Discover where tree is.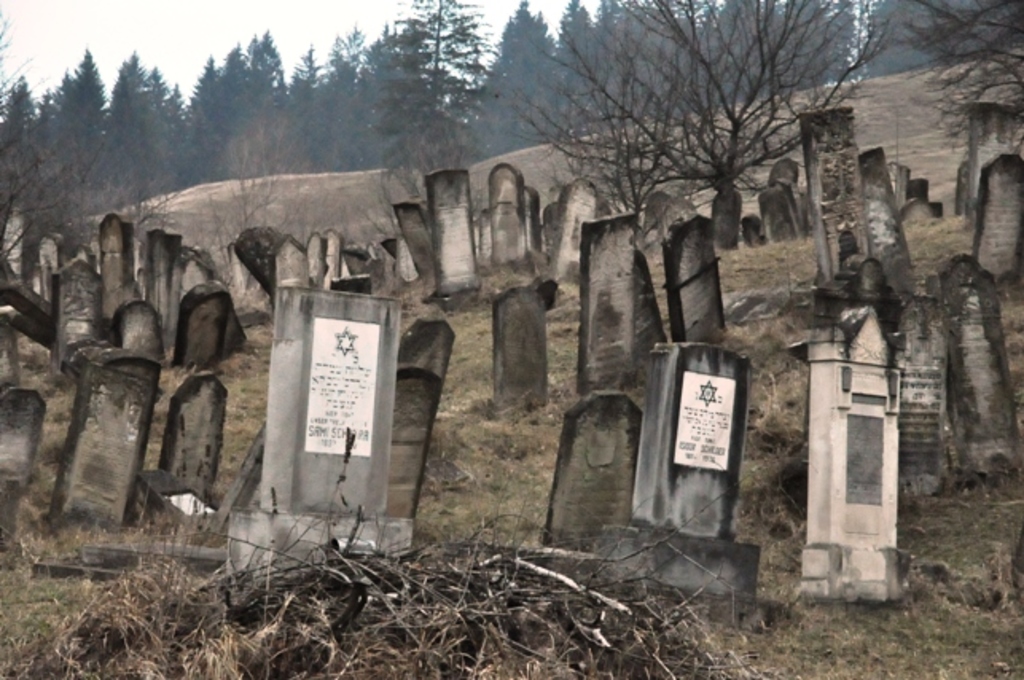
Discovered at bbox=[0, 0, 218, 298].
